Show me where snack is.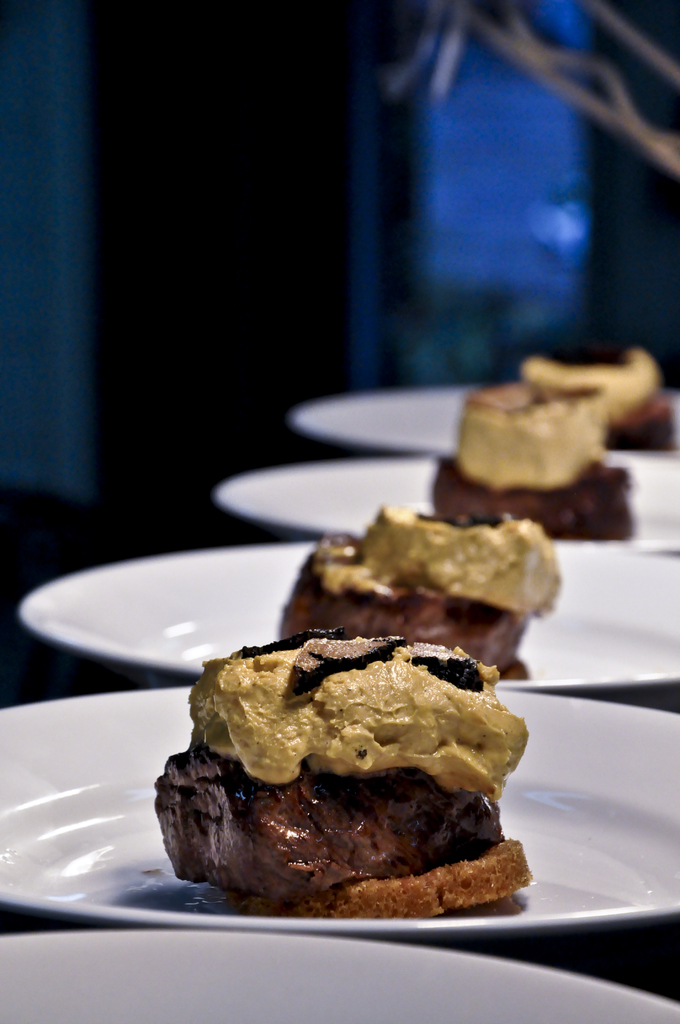
snack is at x1=273 y1=504 x2=562 y2=675.
